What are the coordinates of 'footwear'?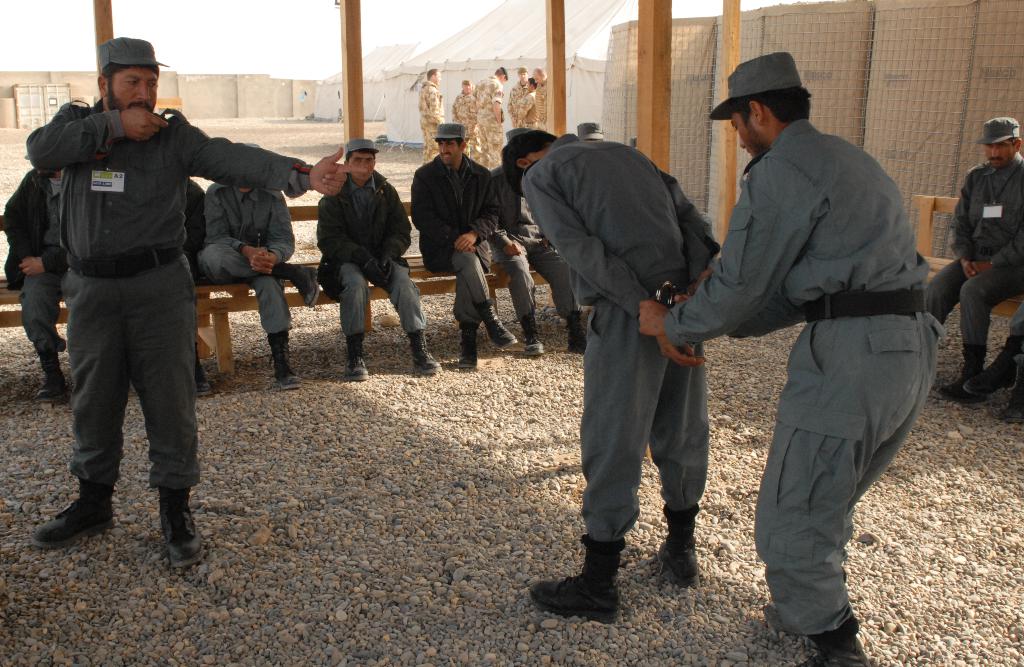
(x1=269, y1=328, x2=300, y2=387).
